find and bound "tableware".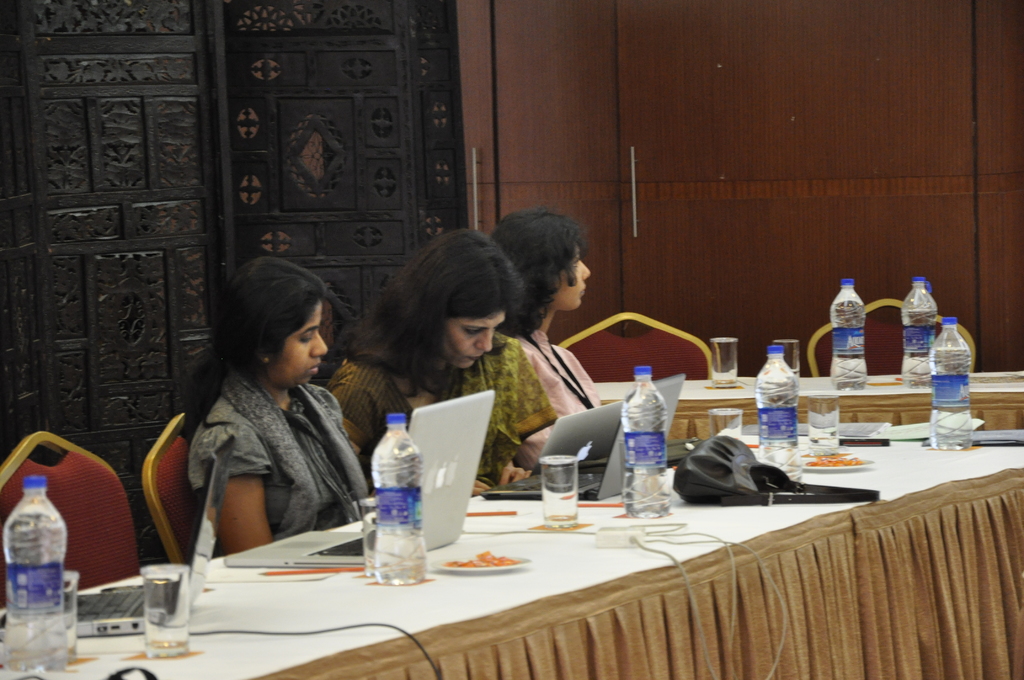
Bound: x1=769, y1=332, x2=796, y2=376.
